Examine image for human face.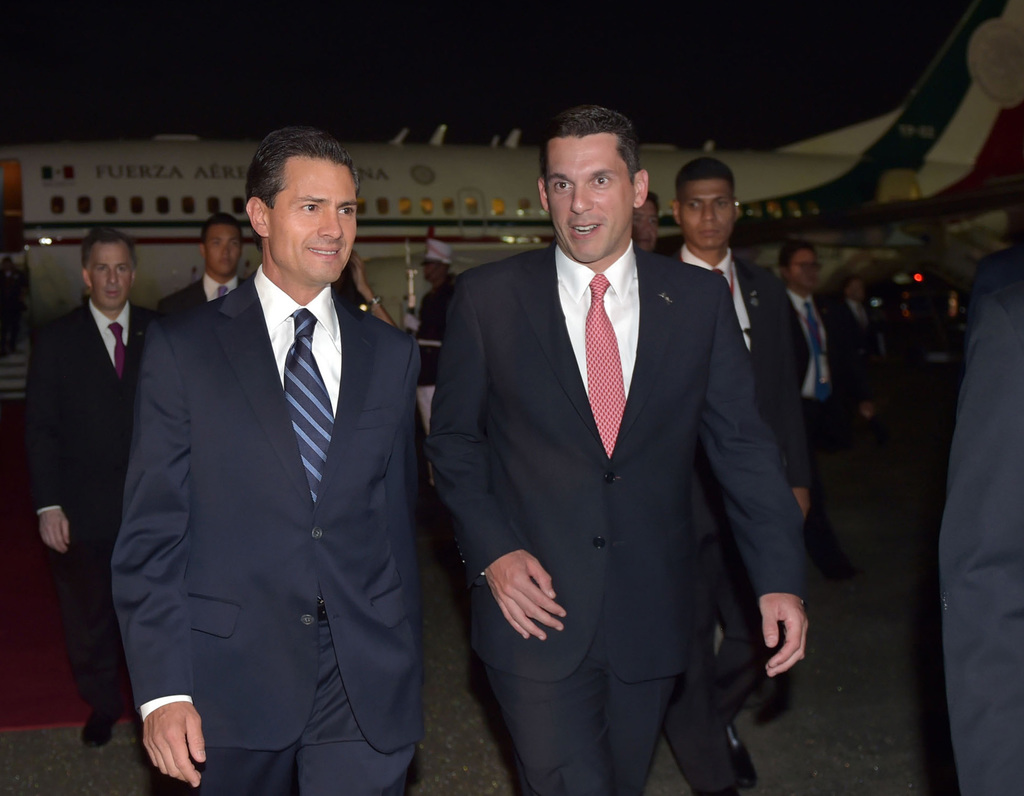
Examination result: <box>680,179,732,246</box>.
